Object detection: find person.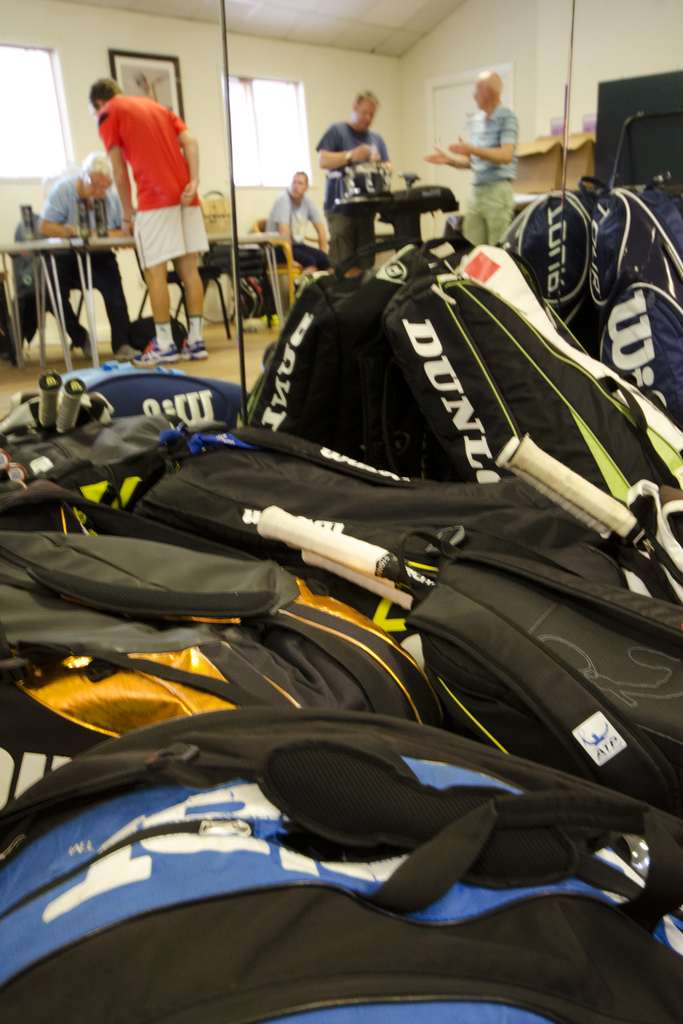
left=434, top=65, right=518, bottom=243.
